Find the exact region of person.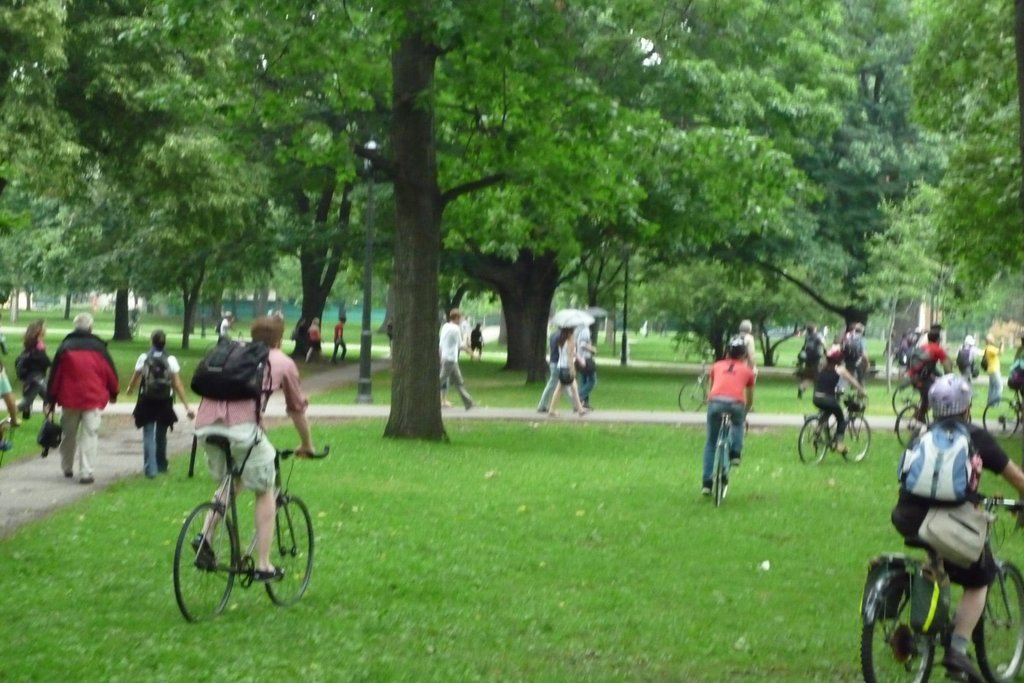
Exact region: 982, 334, 1008, 403.
